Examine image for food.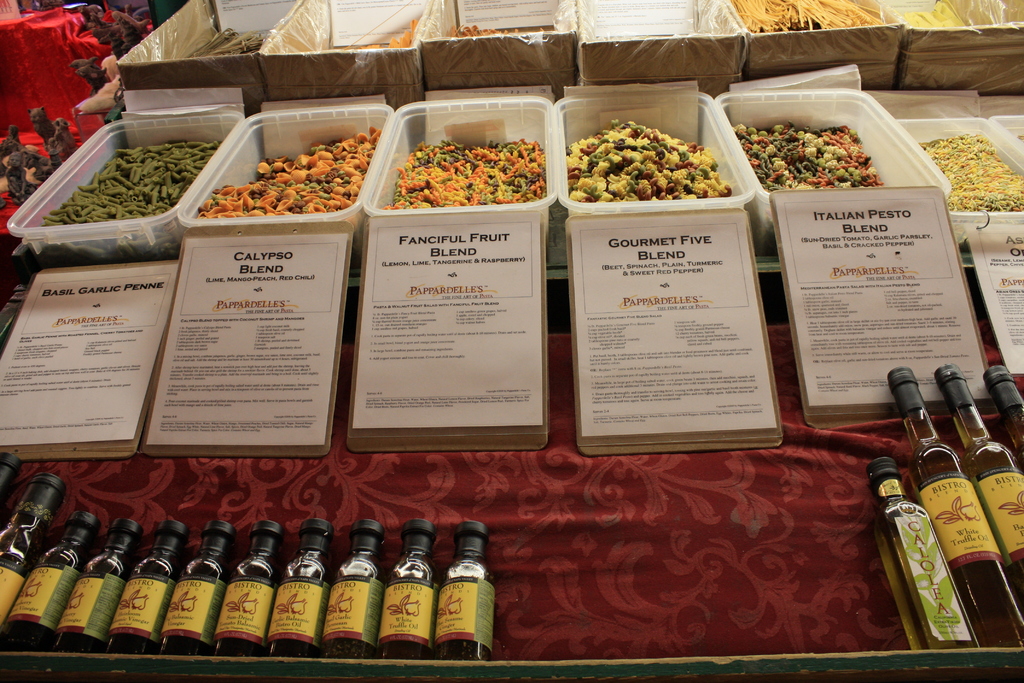
Examination result: [left=385, top=15, right=419, bottom=47].
